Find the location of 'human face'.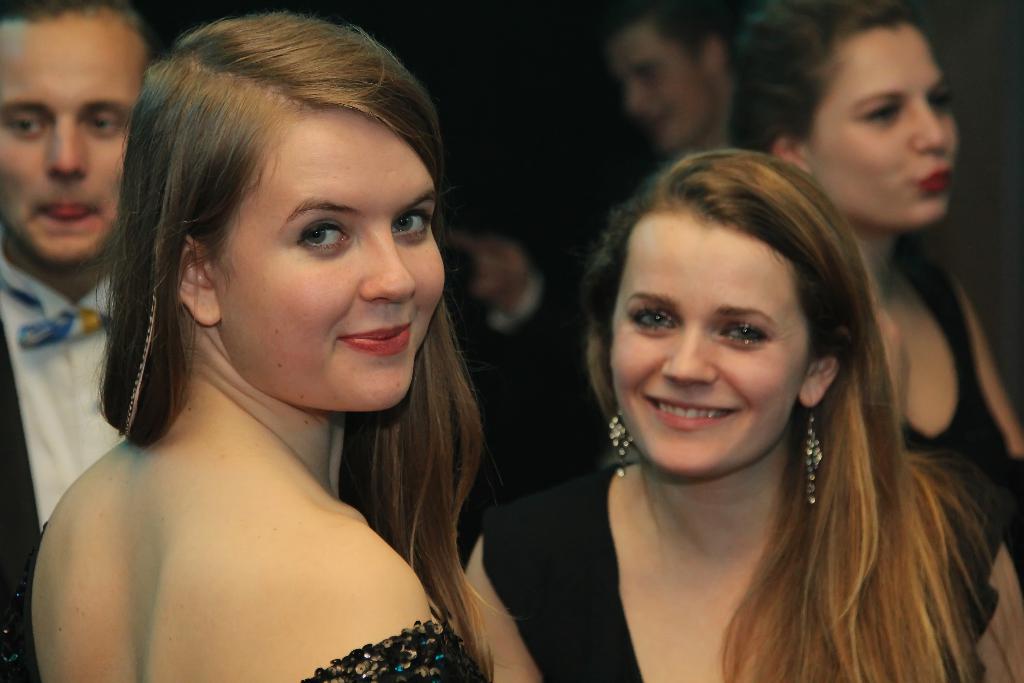
Location: detection(212, 108, 442, 409).
